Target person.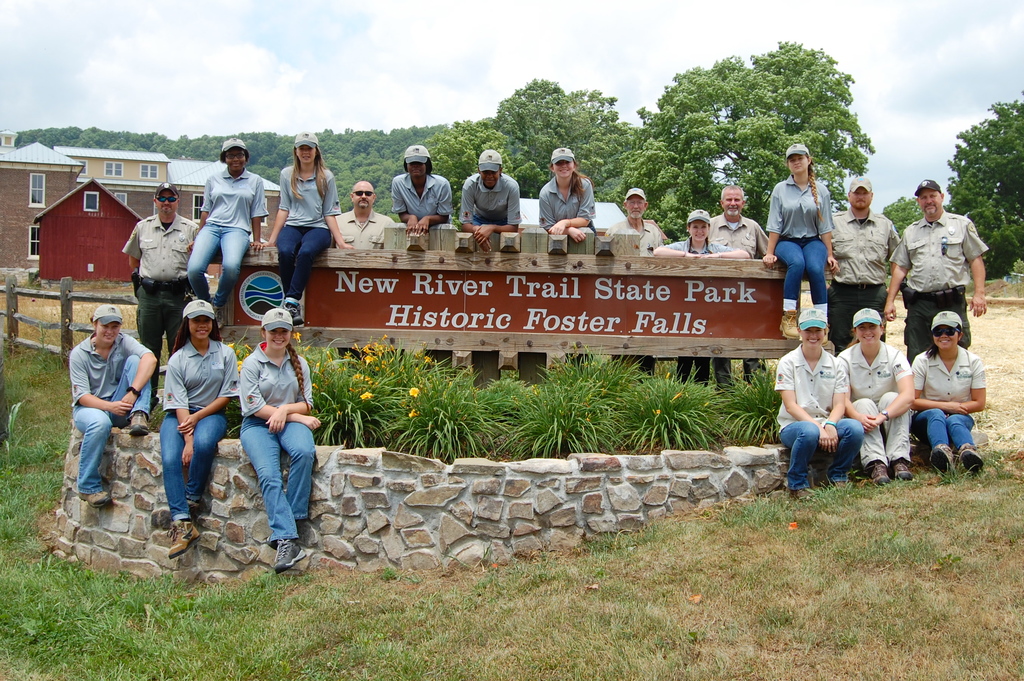
Target region: [830,174,902,356].
